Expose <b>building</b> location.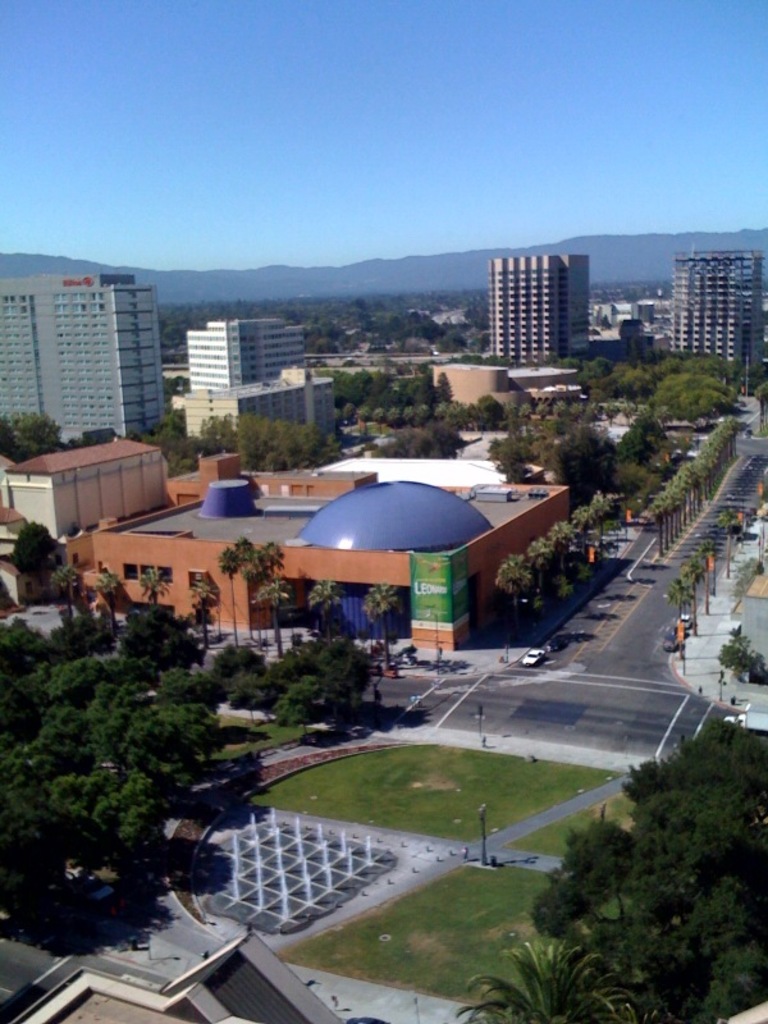
Exposed at <bbox>0, 285, 168, 438</bbox>.
